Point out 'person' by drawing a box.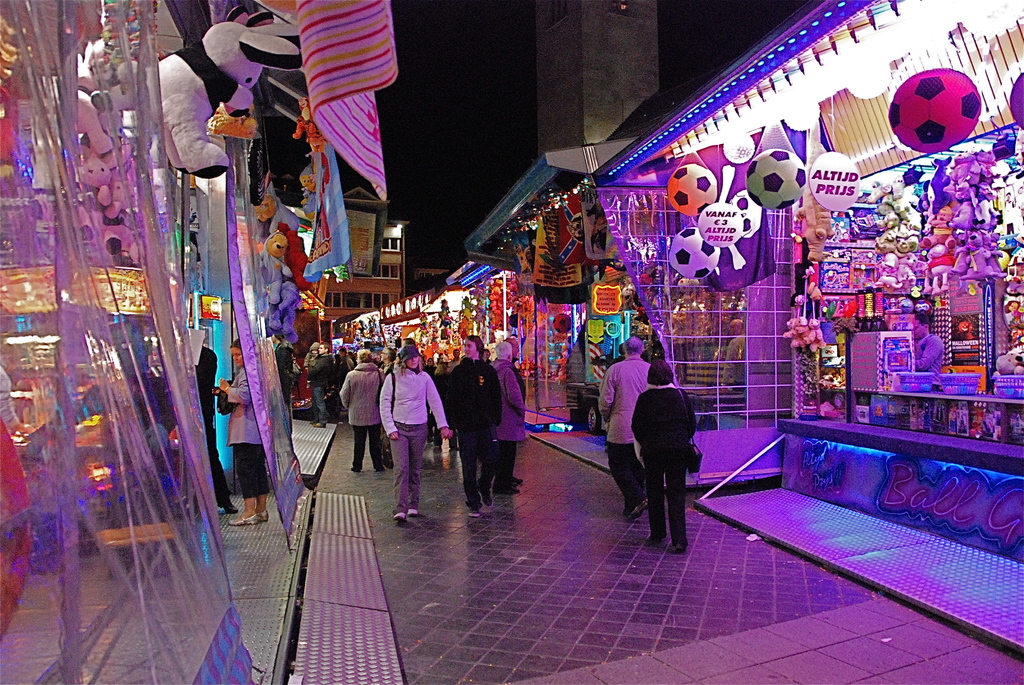
bbox=[191, 346, 241, 515].
